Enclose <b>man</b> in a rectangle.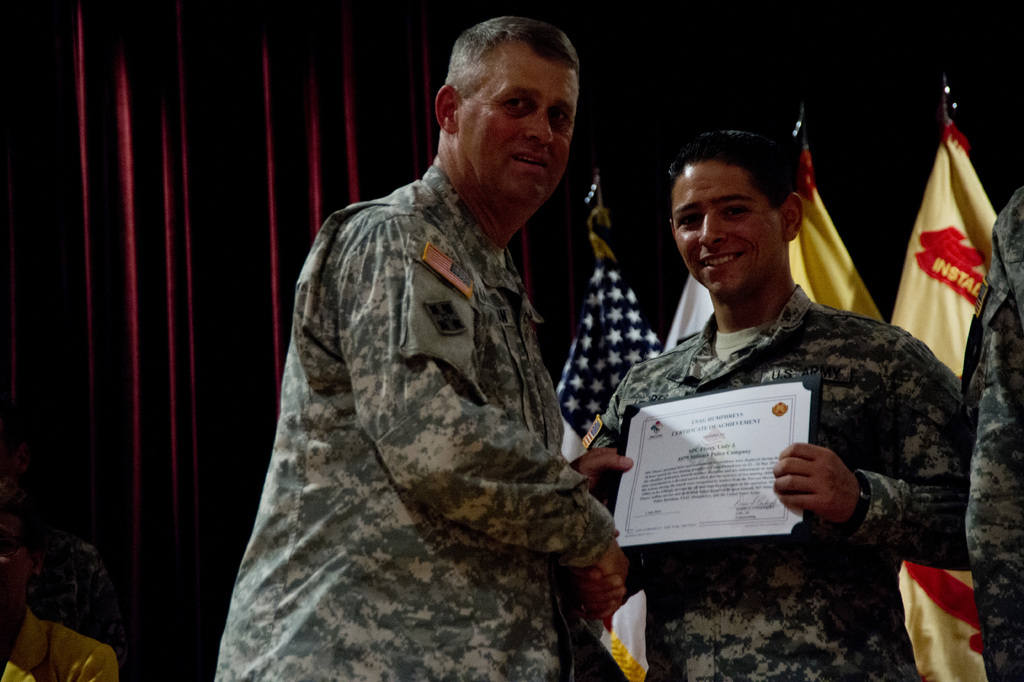
detection(963, 182, 1023, 681).
